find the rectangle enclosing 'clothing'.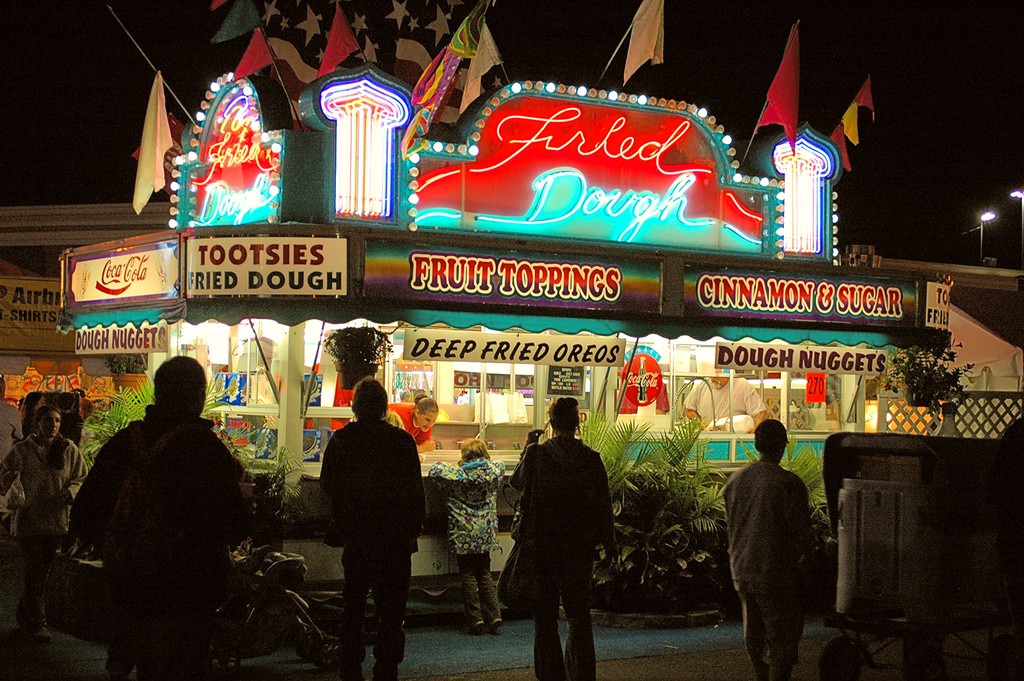
Rect(390, 398, 433, 446).
